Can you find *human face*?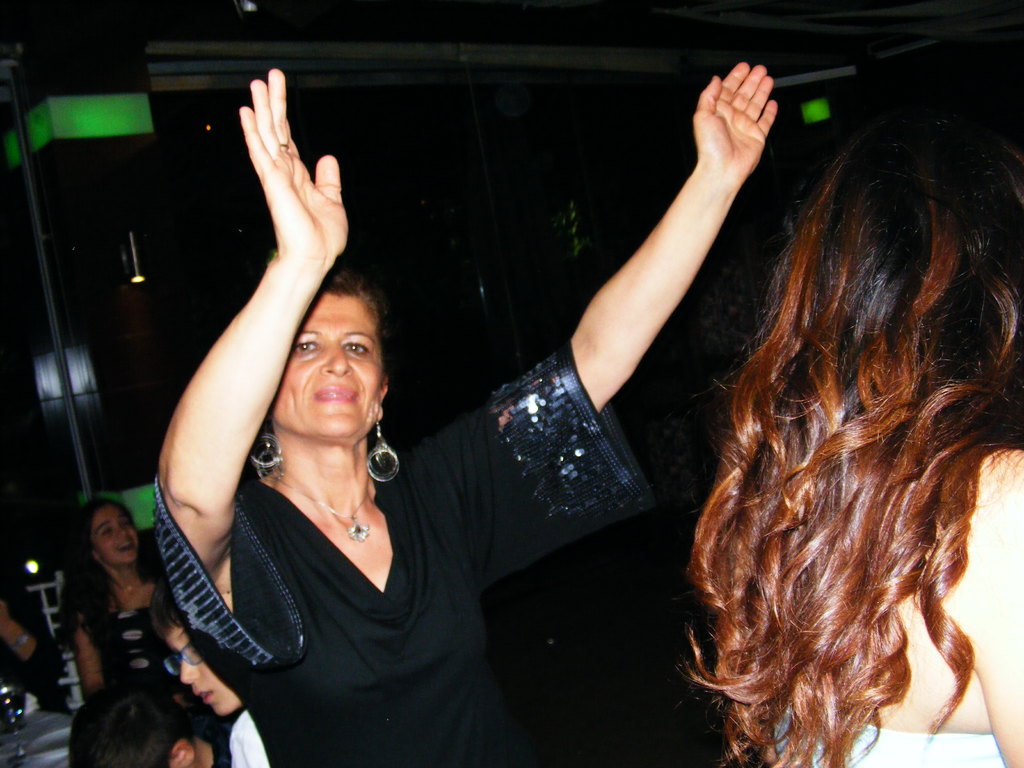
Yes, bounding box: locate(274, 296, 382, 437).
